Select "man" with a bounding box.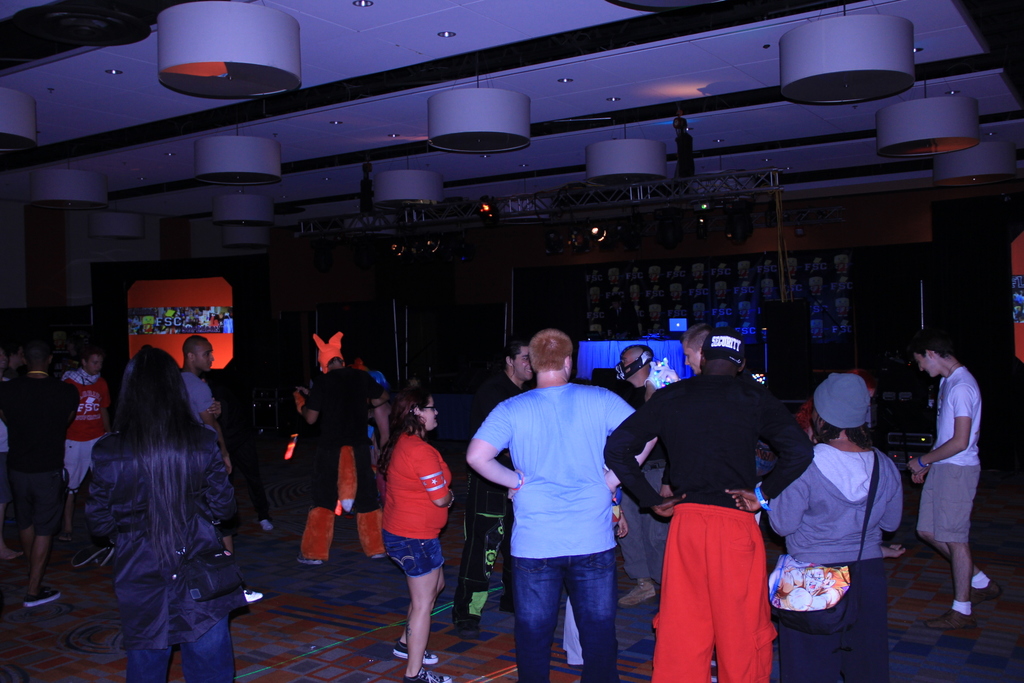
box=[0, 338, 81, 607].
